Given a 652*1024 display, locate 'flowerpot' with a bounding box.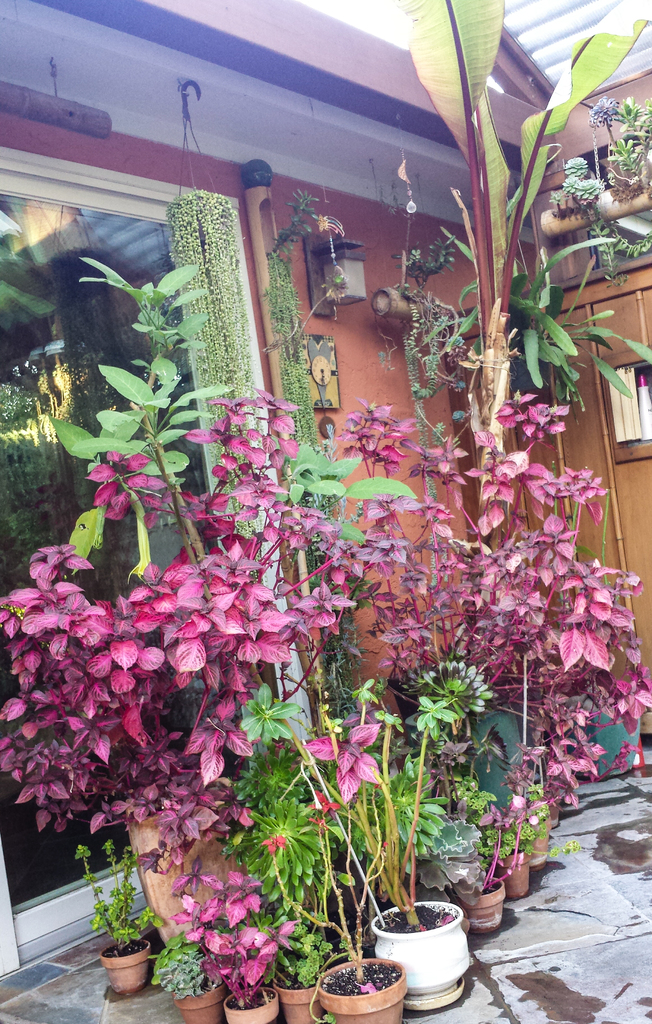
Located: bbox(383, 910, 476, 1003).
